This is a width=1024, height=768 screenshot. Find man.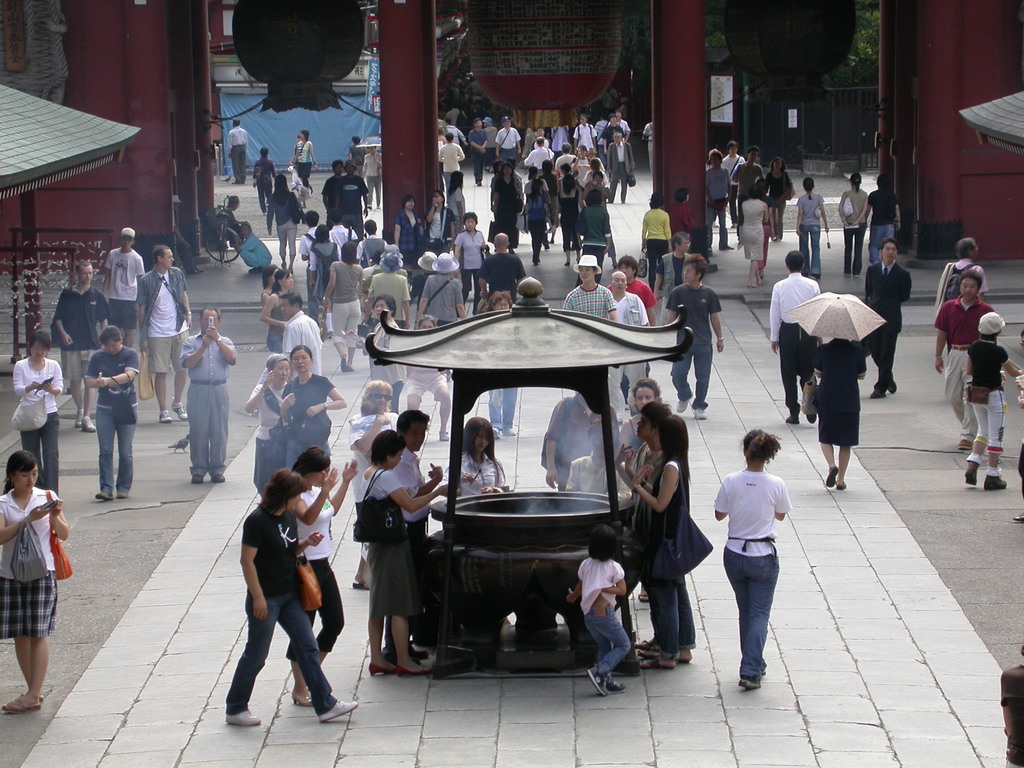
Bounding box: 133,241,189,426.
